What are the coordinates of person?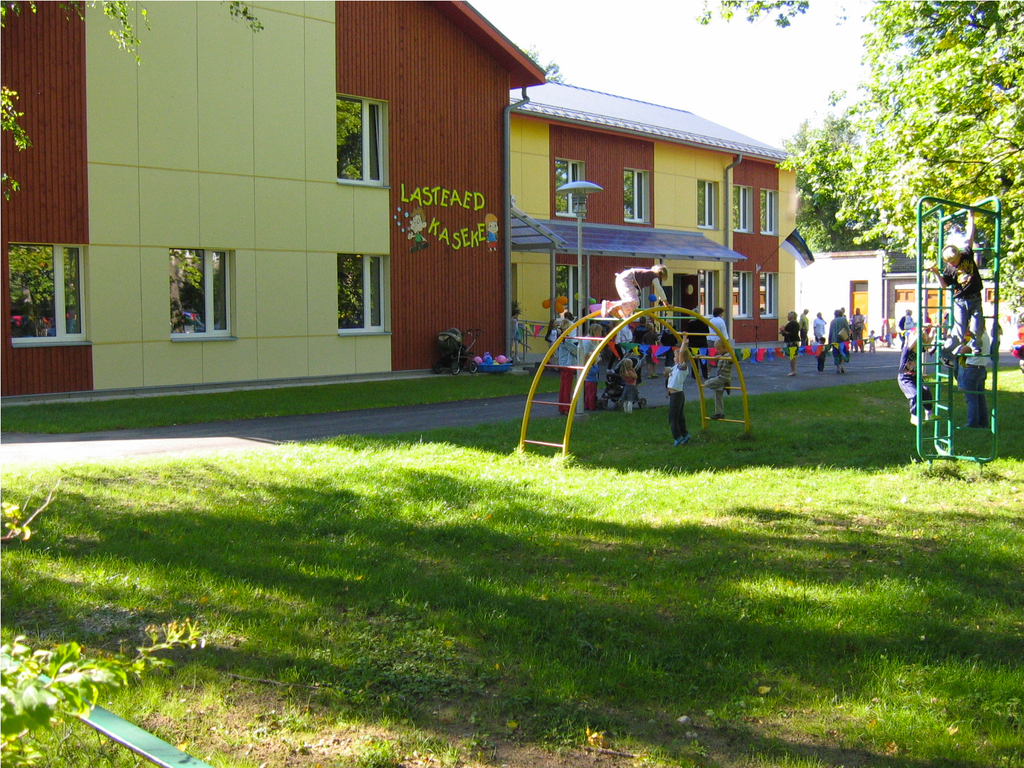
(left=579, top=323, right=601, bottom=411).
